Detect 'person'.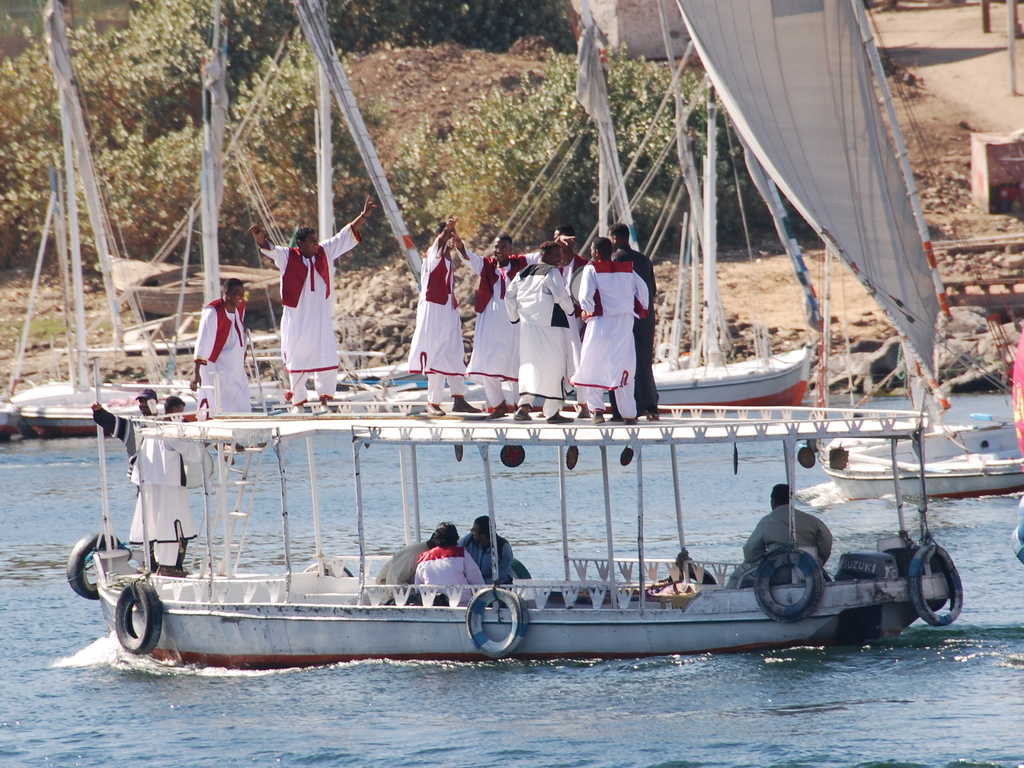
Detected at (735,479,835,591).
